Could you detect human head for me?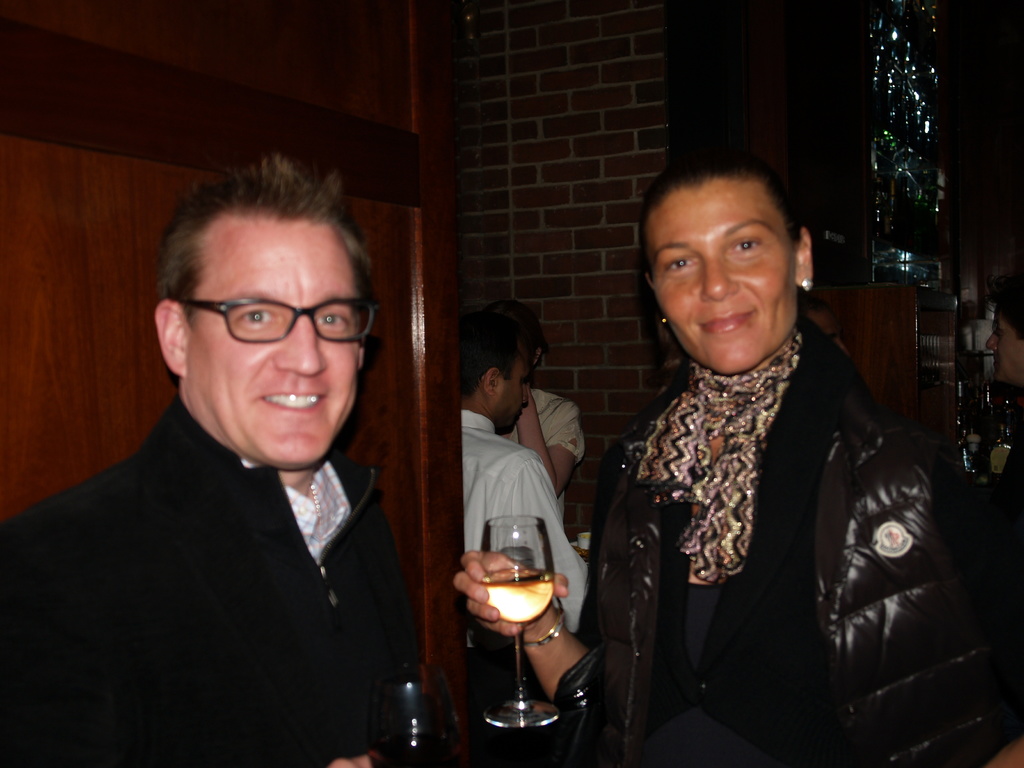
Detection result: Rect(485, 294, 543, 373).
